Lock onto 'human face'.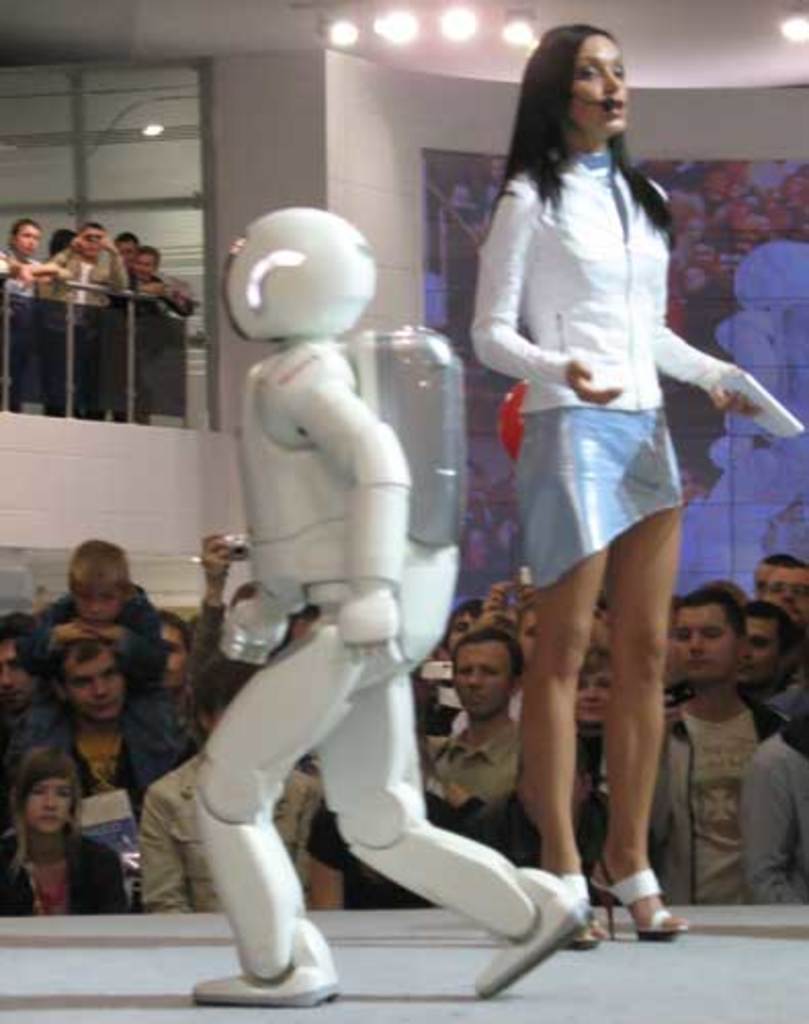
Locked: locate(573, 25, 637, 150).
